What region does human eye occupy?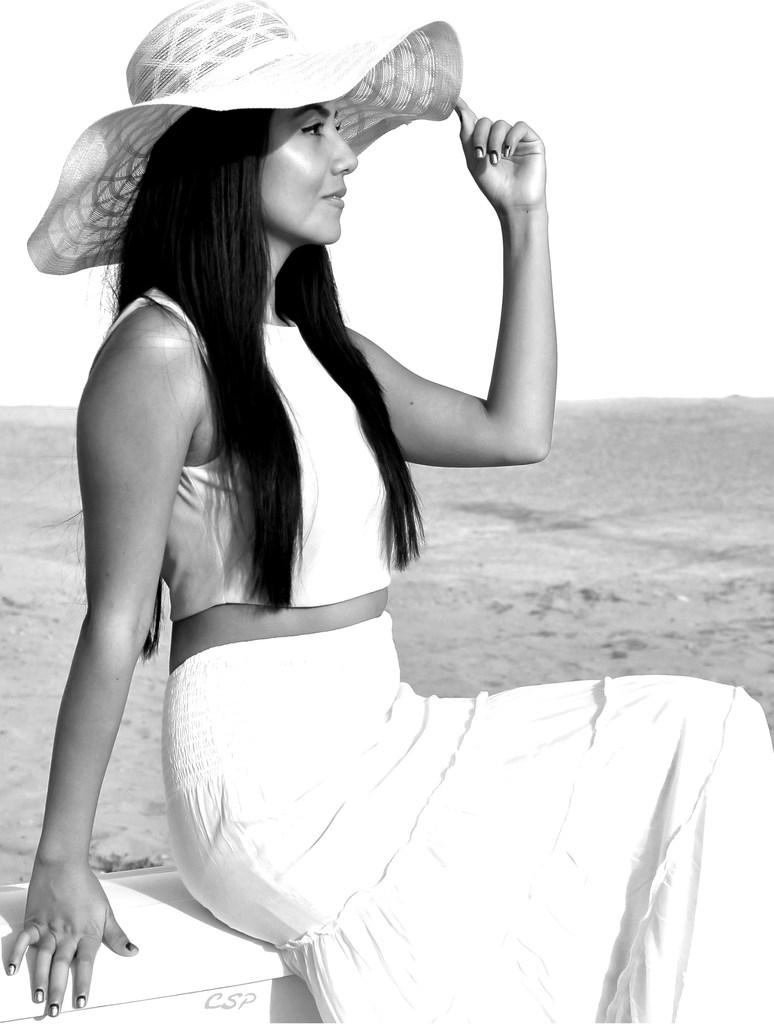
box(298, 113, 327, 143).
